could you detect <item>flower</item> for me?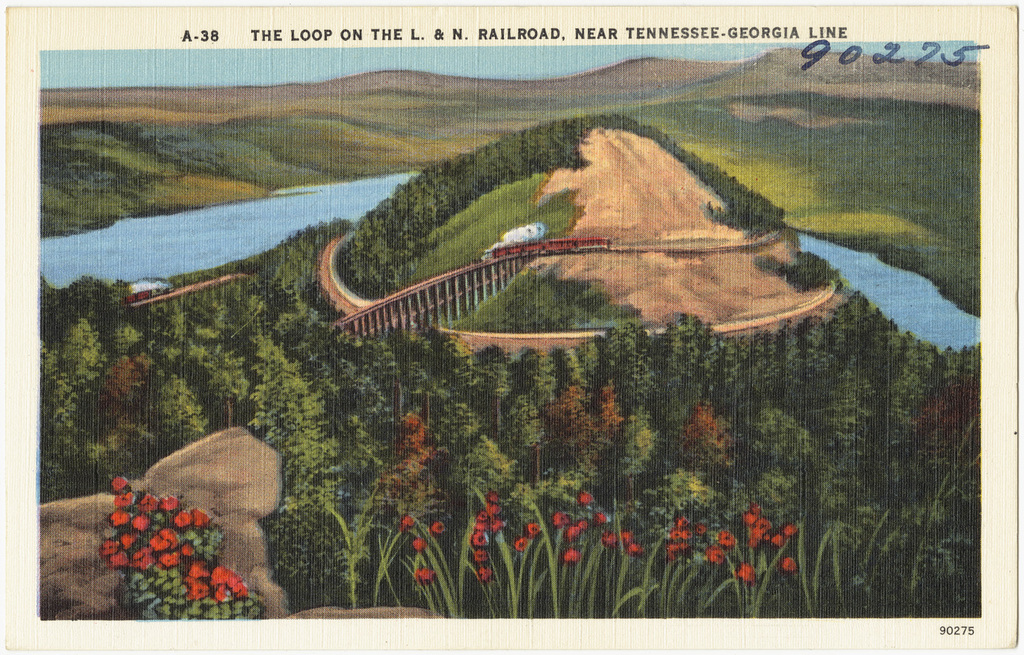
Detection result: rect(731, 568, 754, 590).
